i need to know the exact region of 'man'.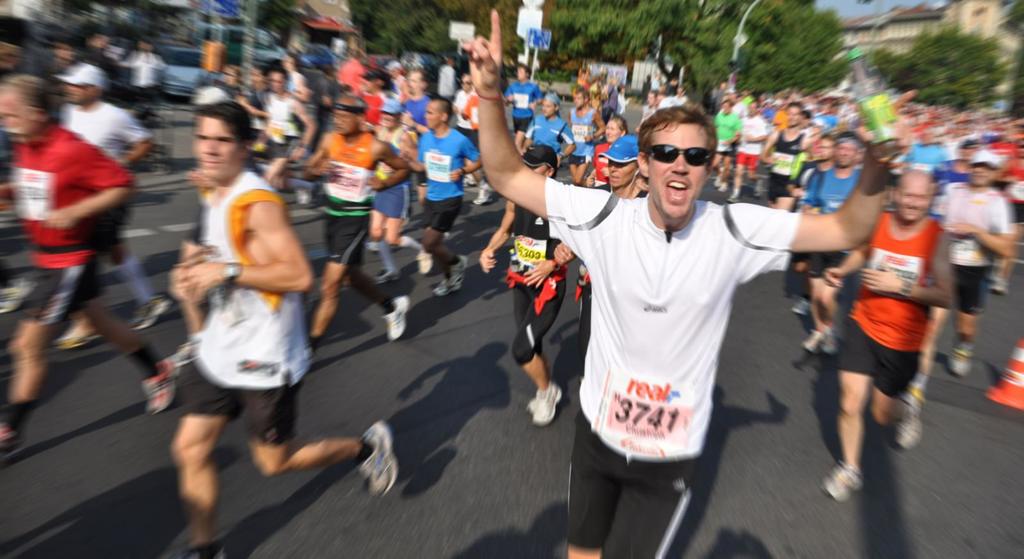
Region: select_region(312, 75, 409, 343).
